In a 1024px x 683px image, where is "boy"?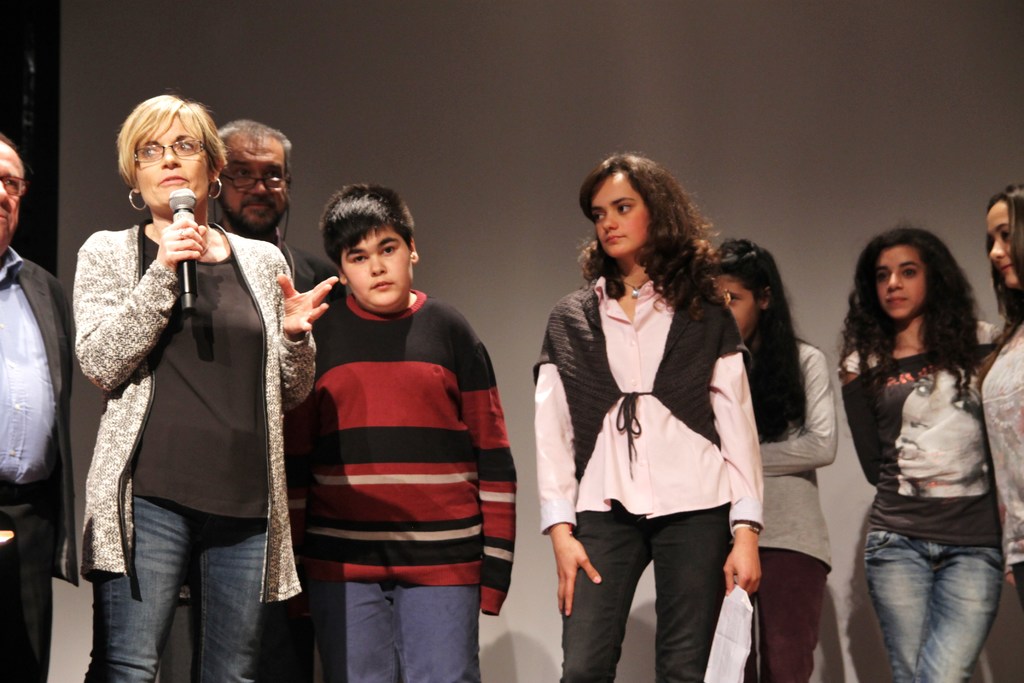
(273,185,524,663).
